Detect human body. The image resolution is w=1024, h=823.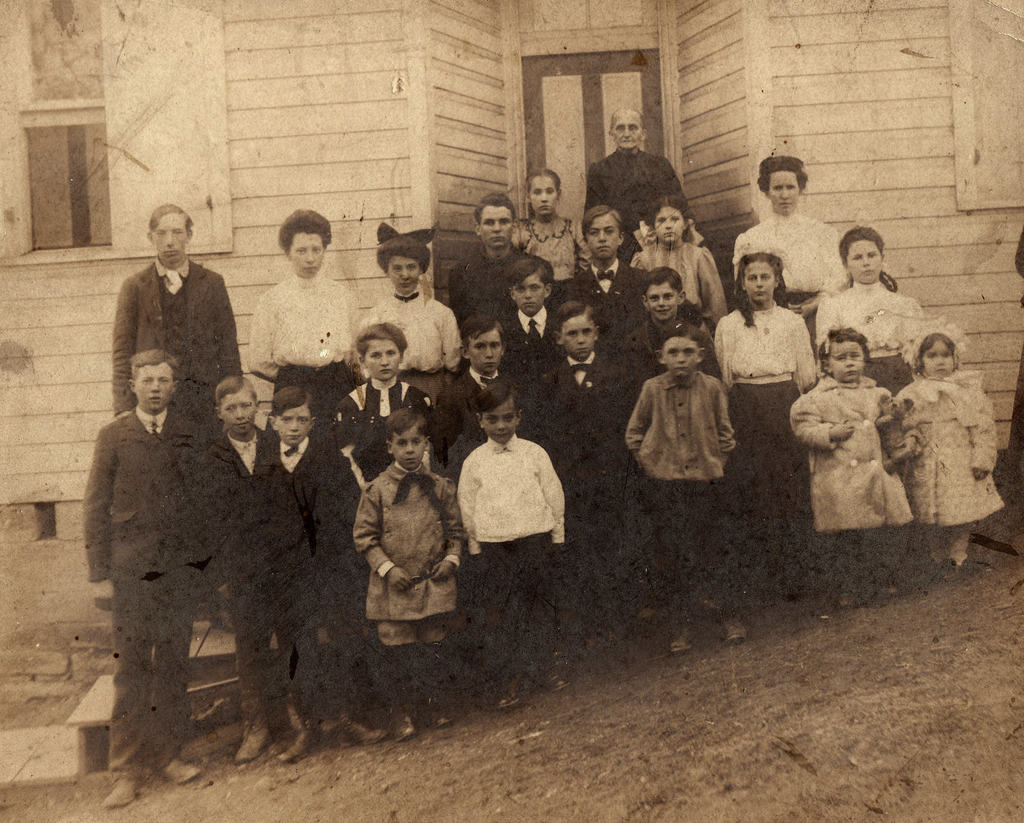
bbox=(264, 390, 324, 778).
